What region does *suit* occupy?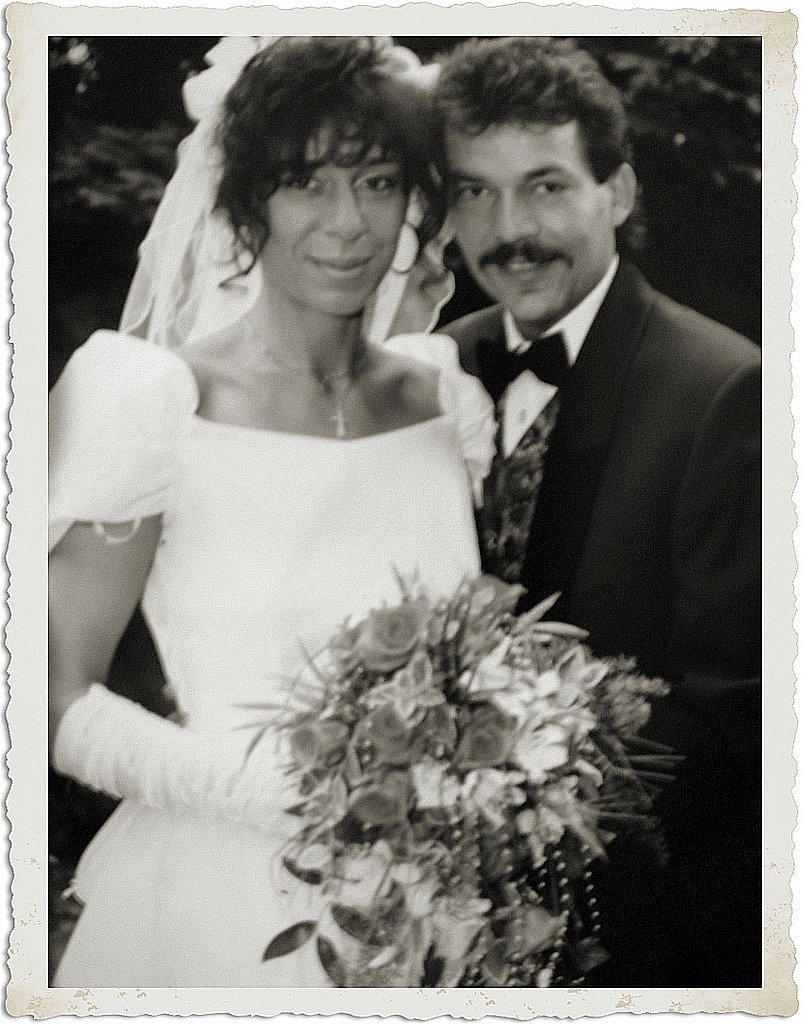
Rect(437, 249, 757, 982).
